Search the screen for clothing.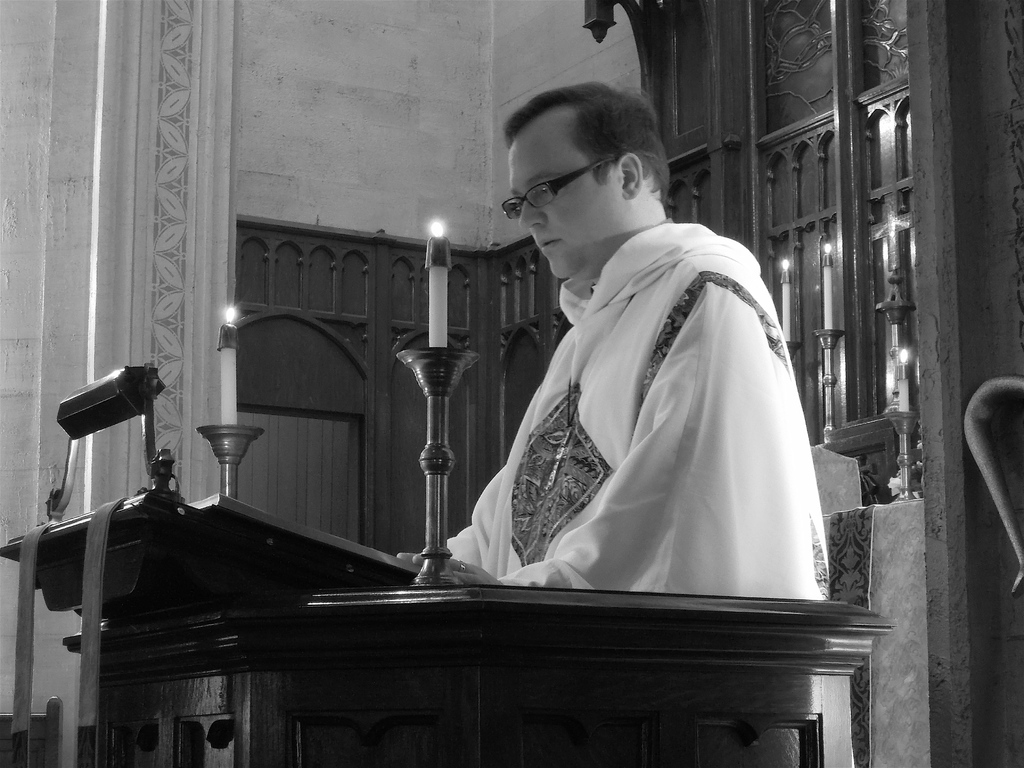
Found at (x1=445, y1=184, x2=826, y2=620).
